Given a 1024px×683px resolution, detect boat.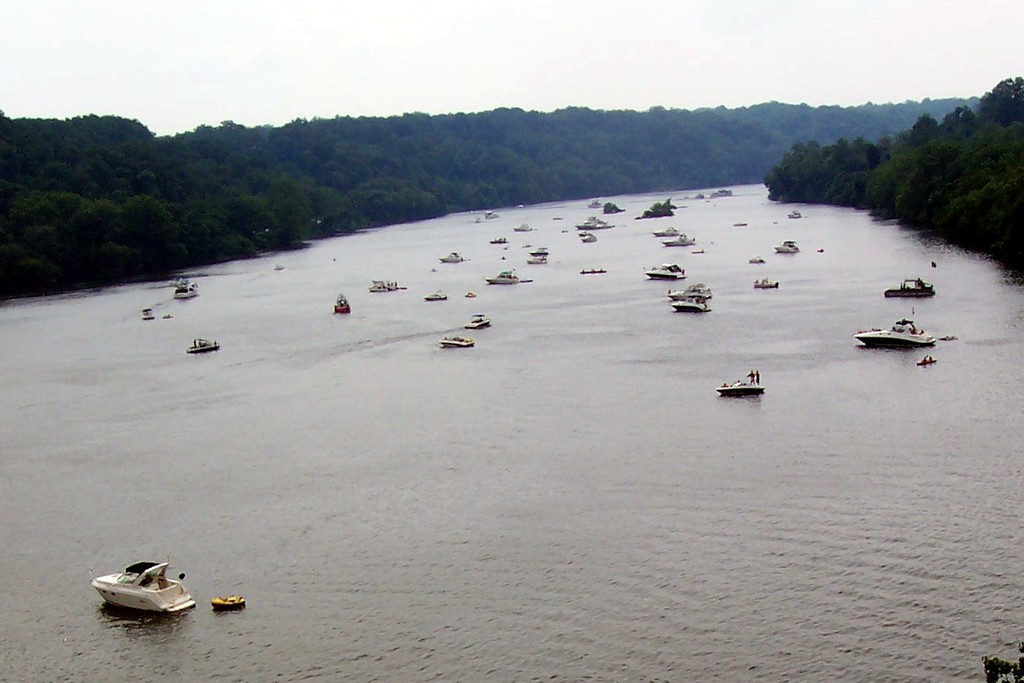
left=732, top=221, right=747, bottom=225.
